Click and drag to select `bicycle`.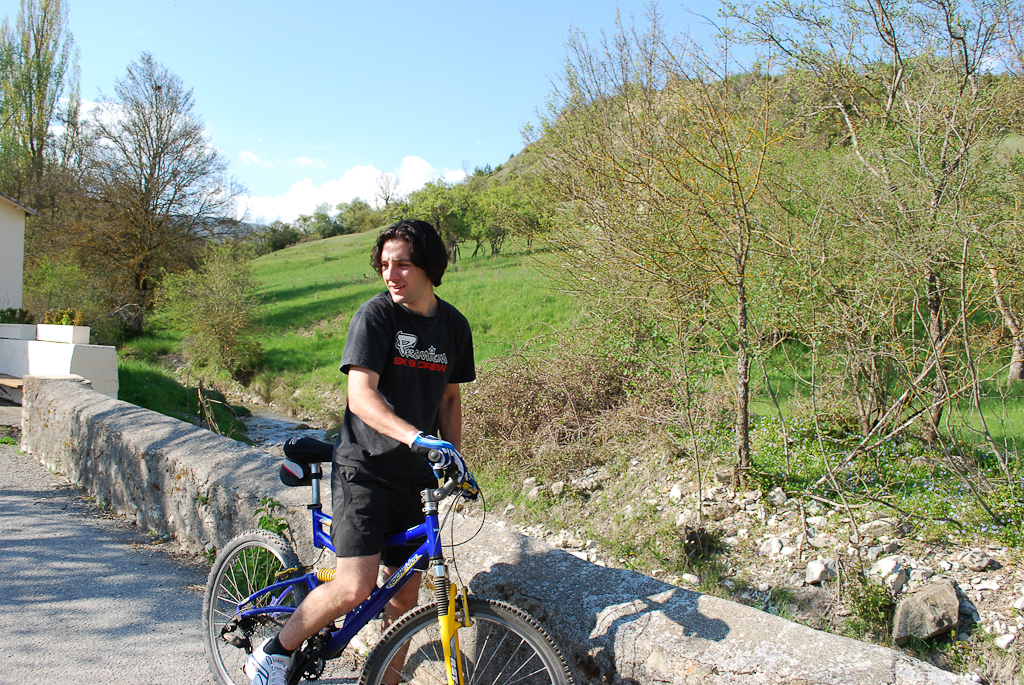
Selection: region(202, 440, 541, 682).
